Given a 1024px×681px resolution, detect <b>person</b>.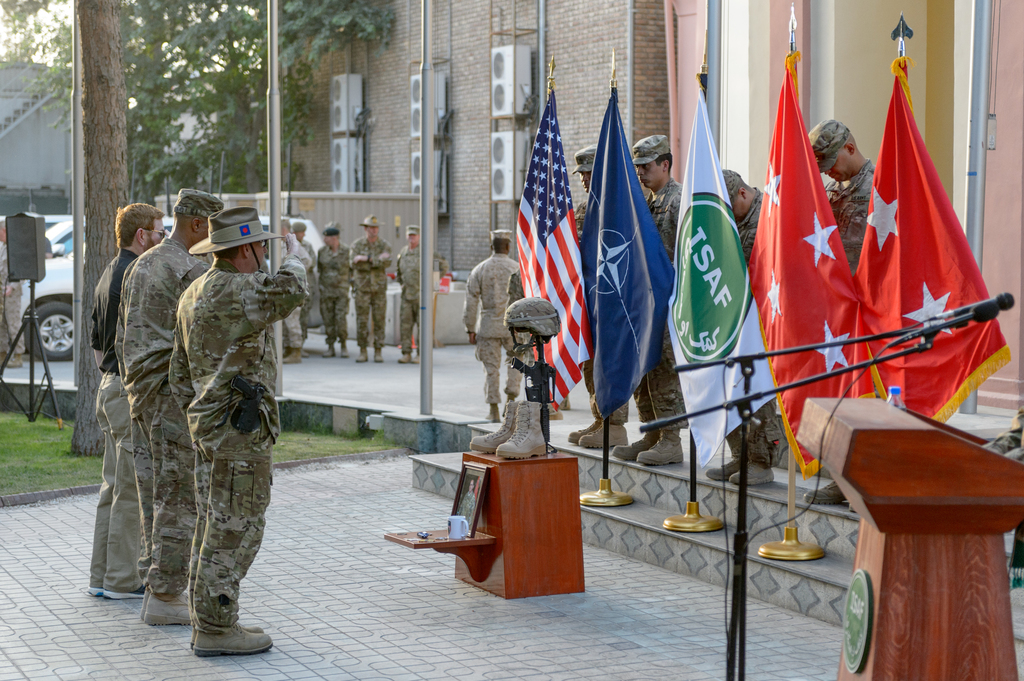
box=[458, 228, 524, 419].
